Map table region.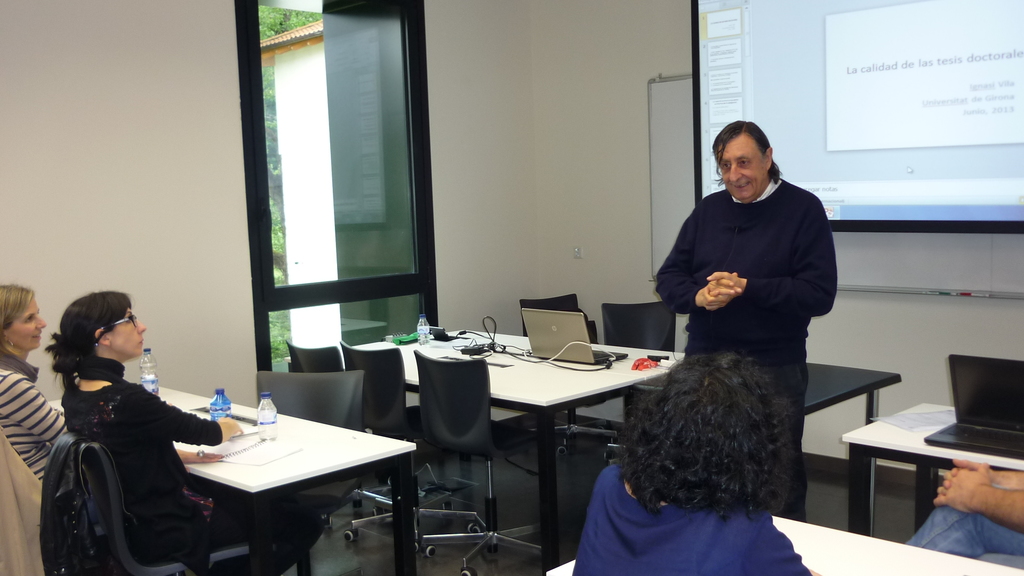
Mapped to 545,513,1022,575.
